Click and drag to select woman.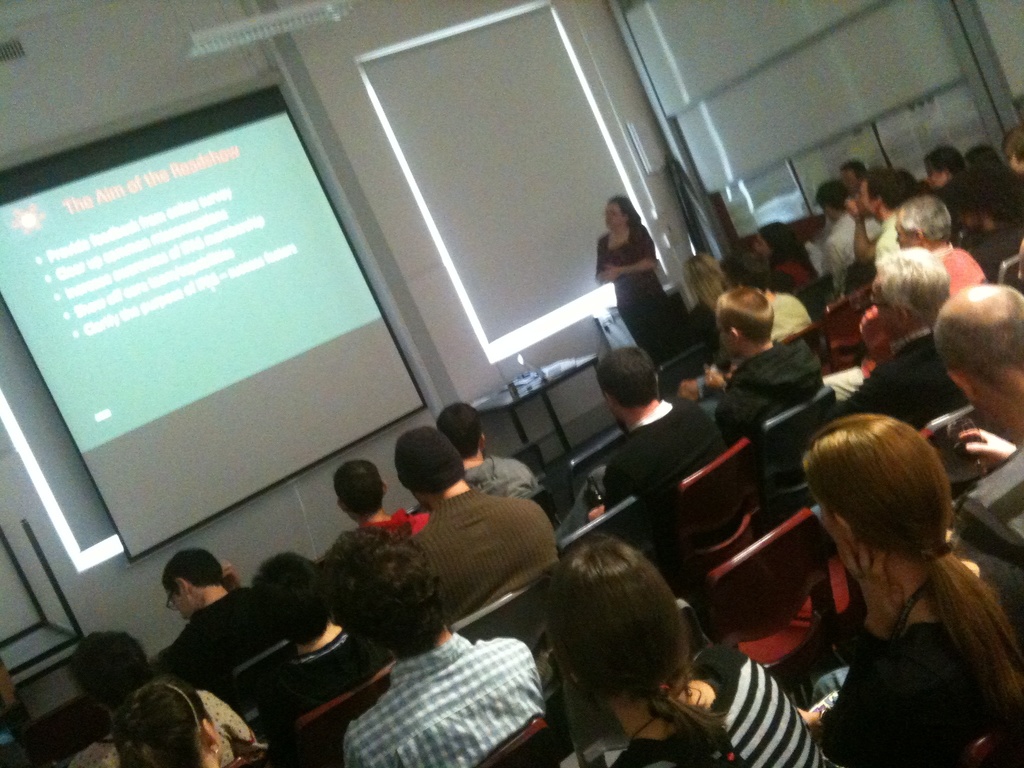
Selection: 768/382/1015/767.
